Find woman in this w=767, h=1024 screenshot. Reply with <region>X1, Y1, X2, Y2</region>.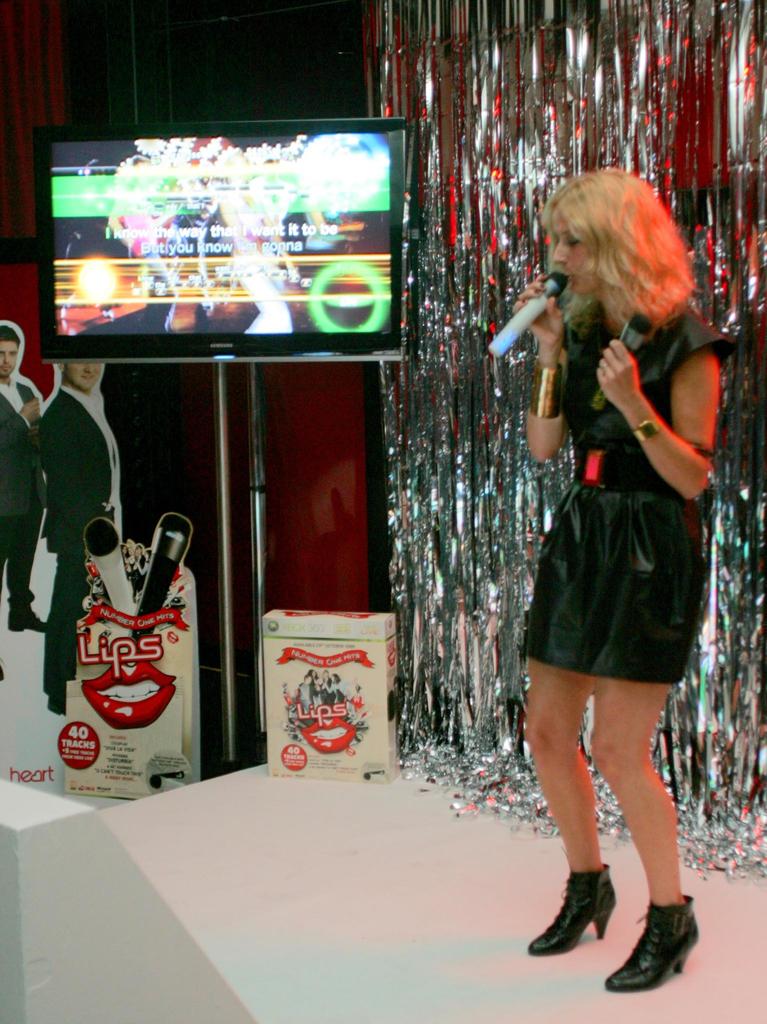
<region>504, 163, 725, 995</region>.
